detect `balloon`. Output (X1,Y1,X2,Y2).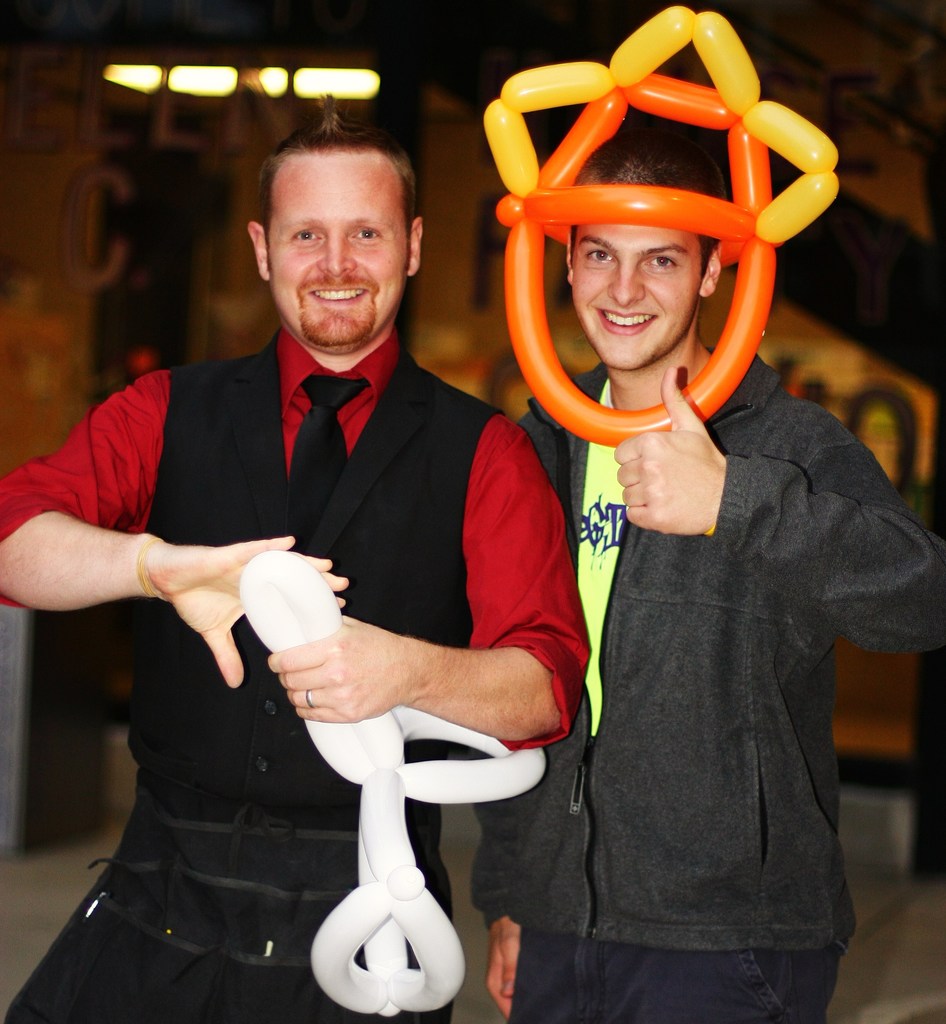
(495,4,833,447).
